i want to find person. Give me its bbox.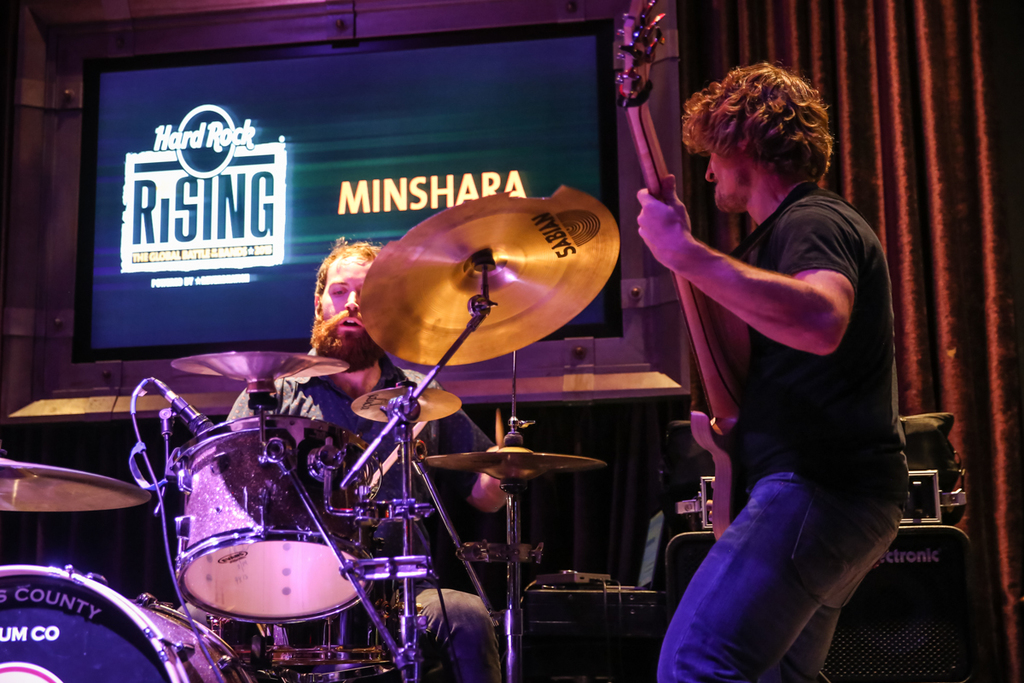
227/240/515/682.
